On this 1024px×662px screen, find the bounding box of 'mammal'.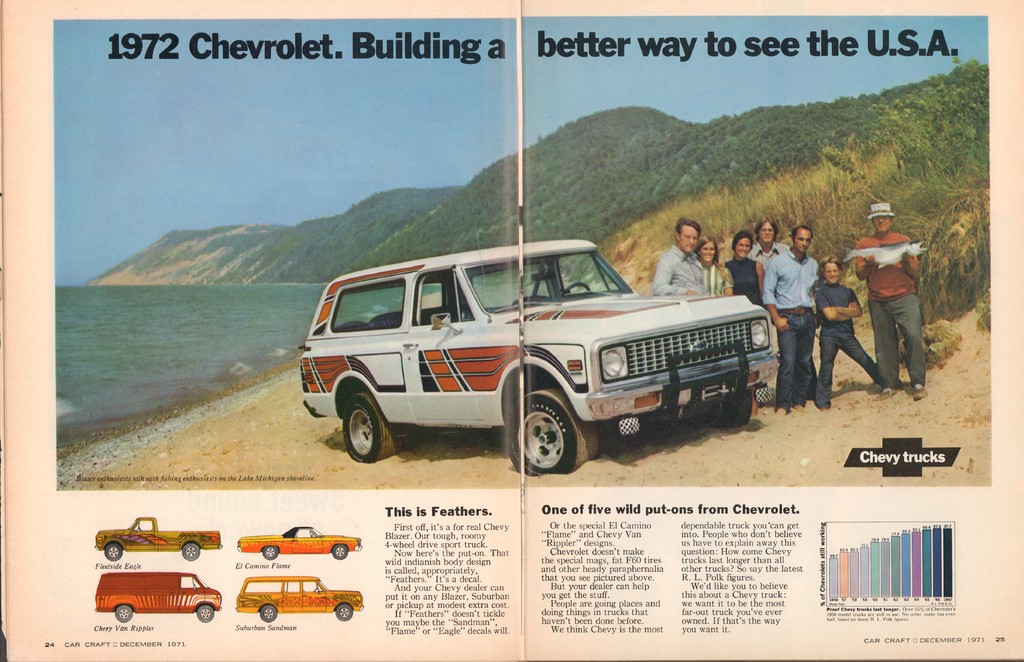
Bounding box: 659:214:707:294.
